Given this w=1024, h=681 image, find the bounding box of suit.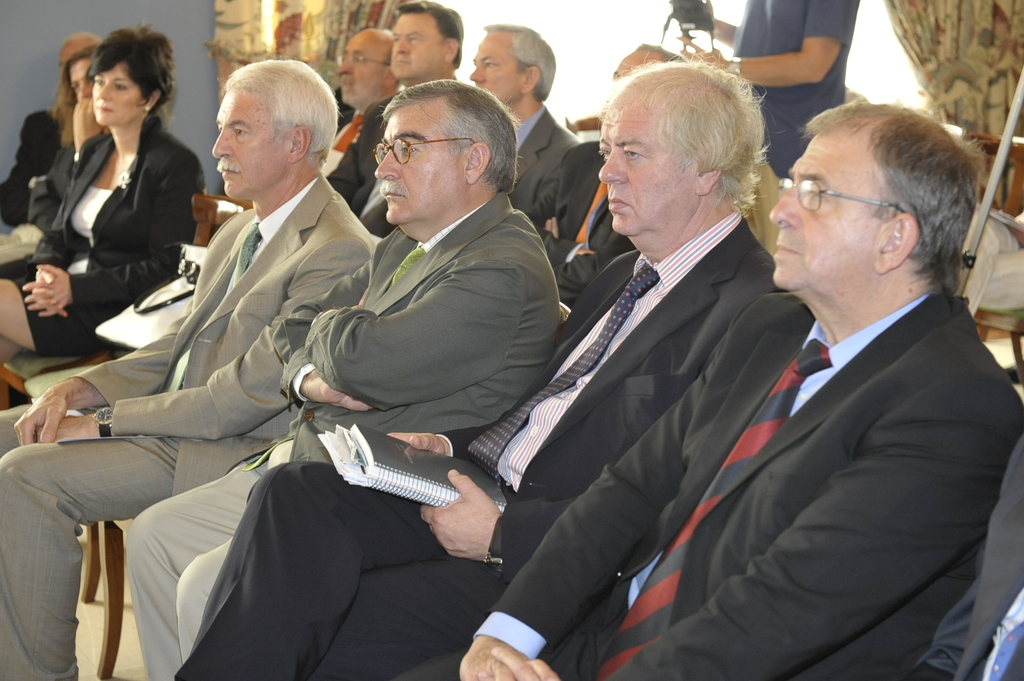
(x1=505, y1=104, x2=577, y2=214).
